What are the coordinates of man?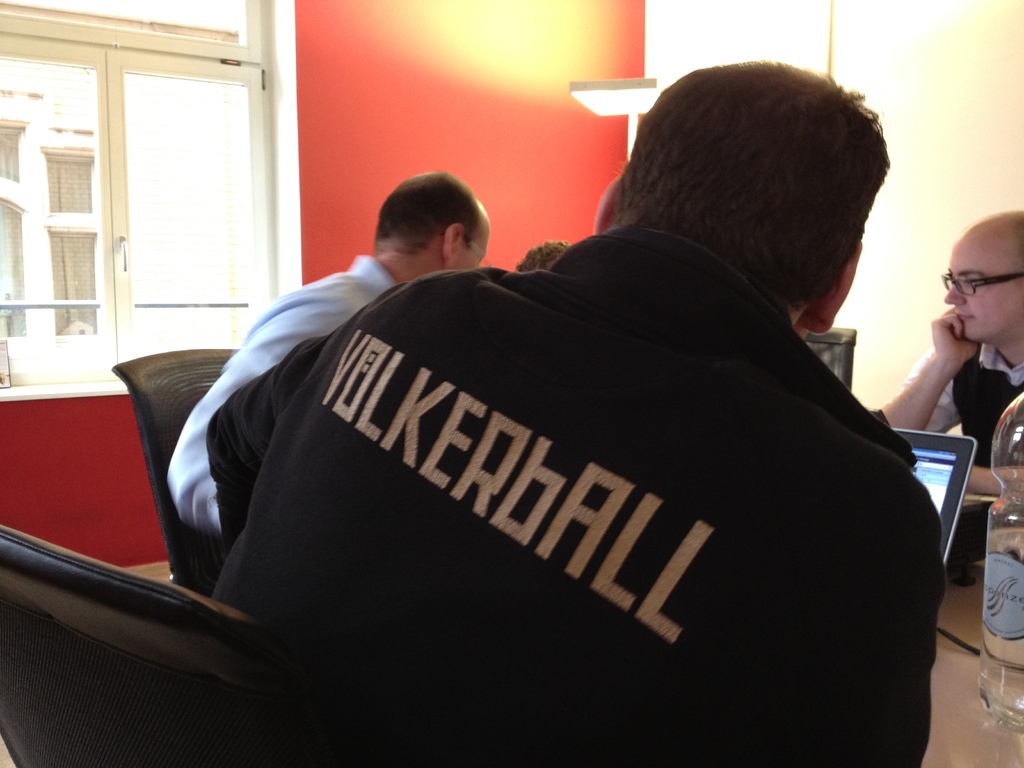
163/95/954/751.
